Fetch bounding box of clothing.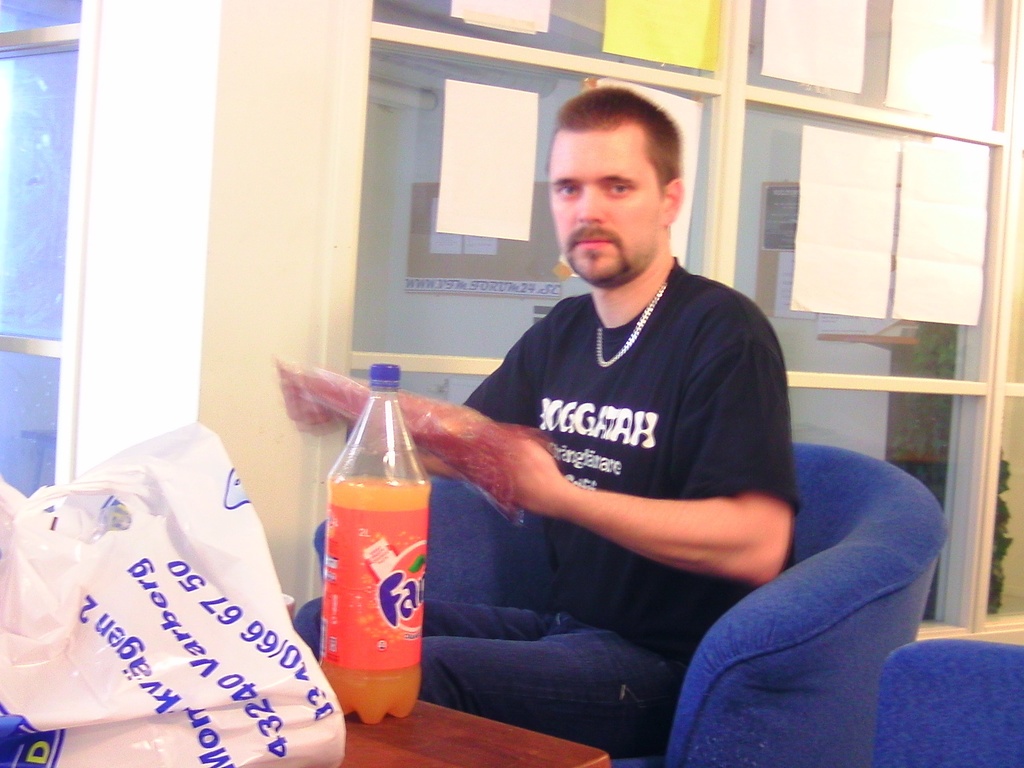
Bbox: <box>400,145,826,716</box>.
